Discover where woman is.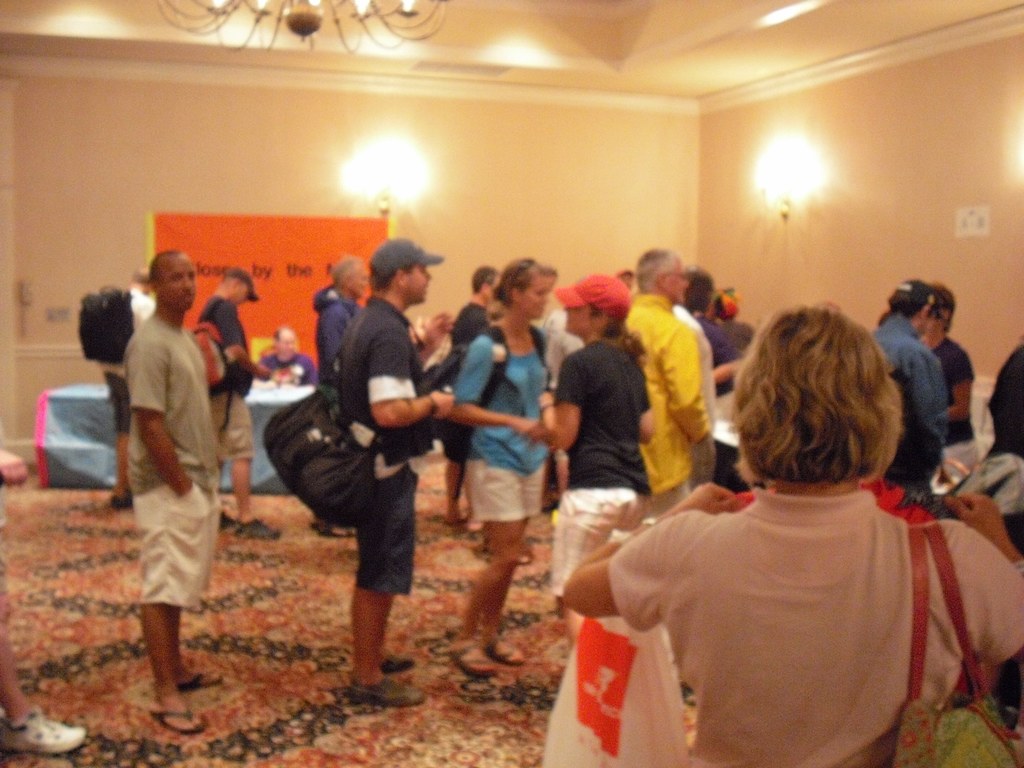
Discovered at (449, 260, 552, 676).
